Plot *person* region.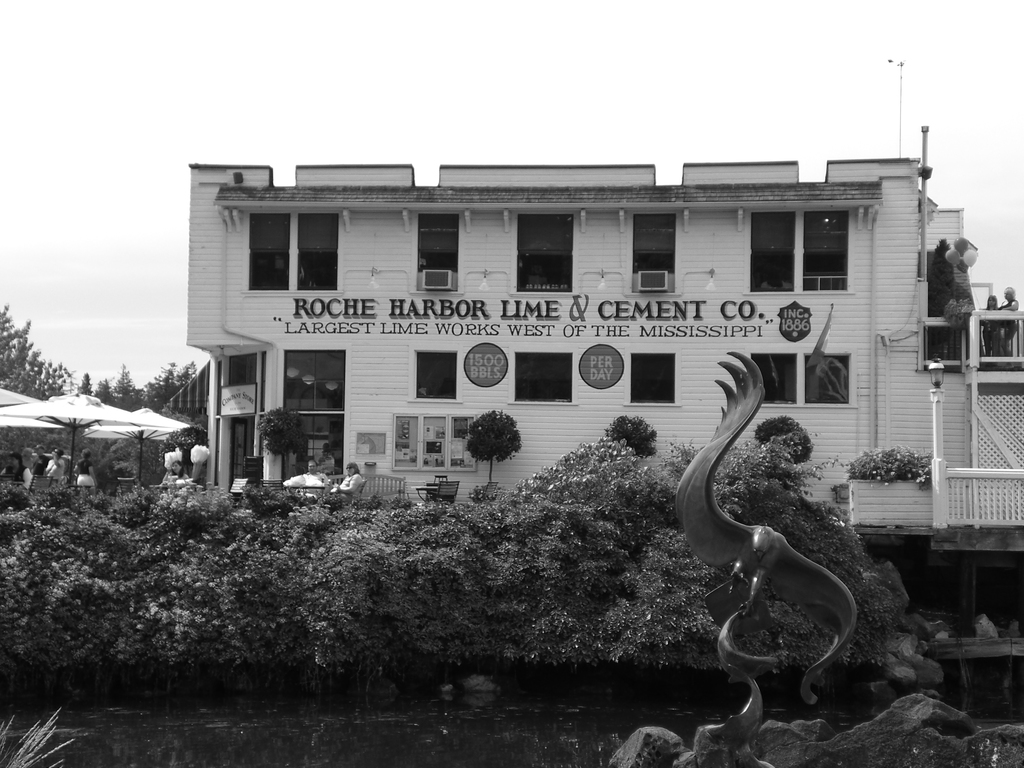
Plotted at l=339, t=460, r=364, b=497.
